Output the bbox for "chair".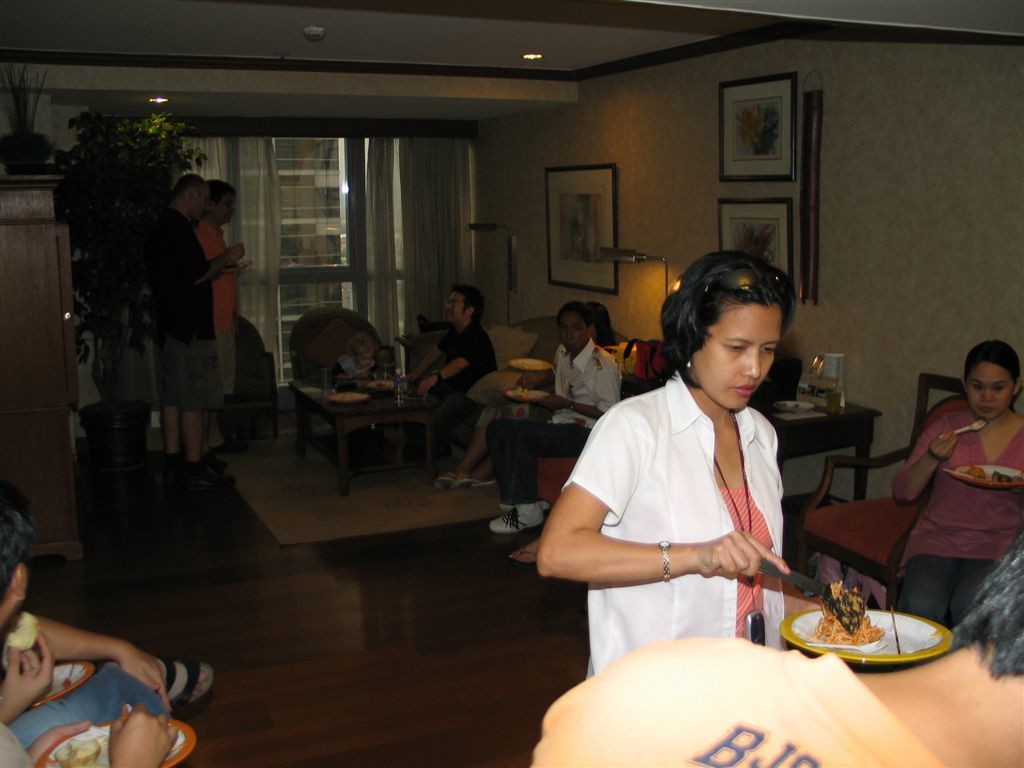
left=199, top=319, right=280, bottom=438.
